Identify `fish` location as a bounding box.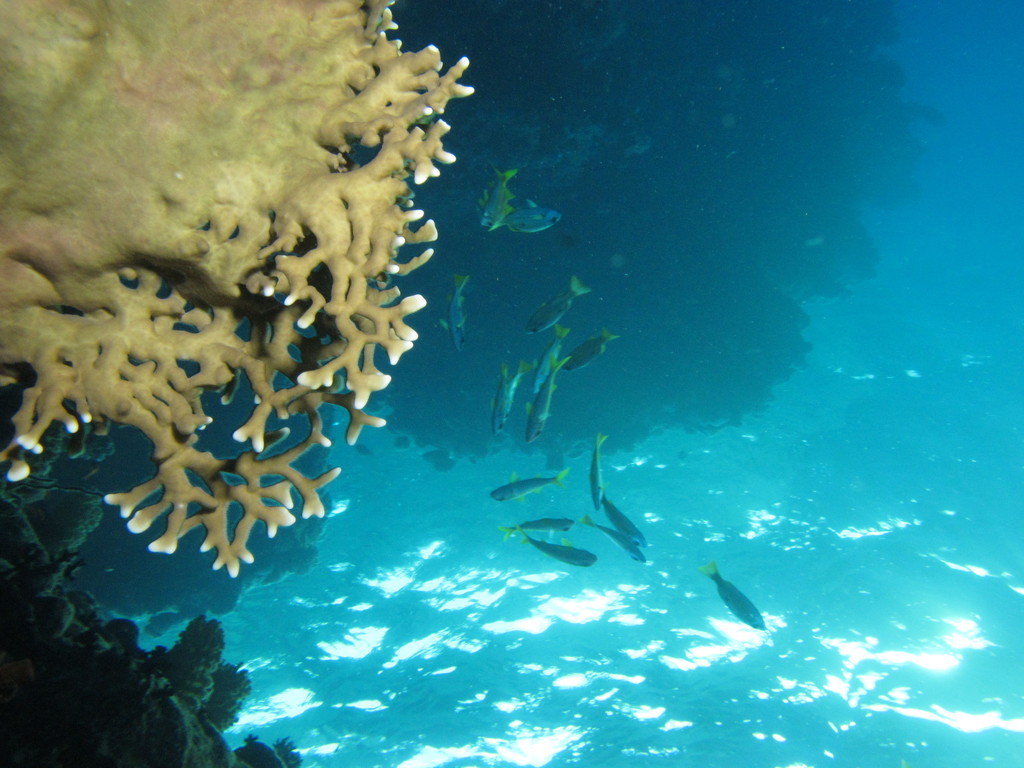
left=520, top=272, right=600, bottom=339.
